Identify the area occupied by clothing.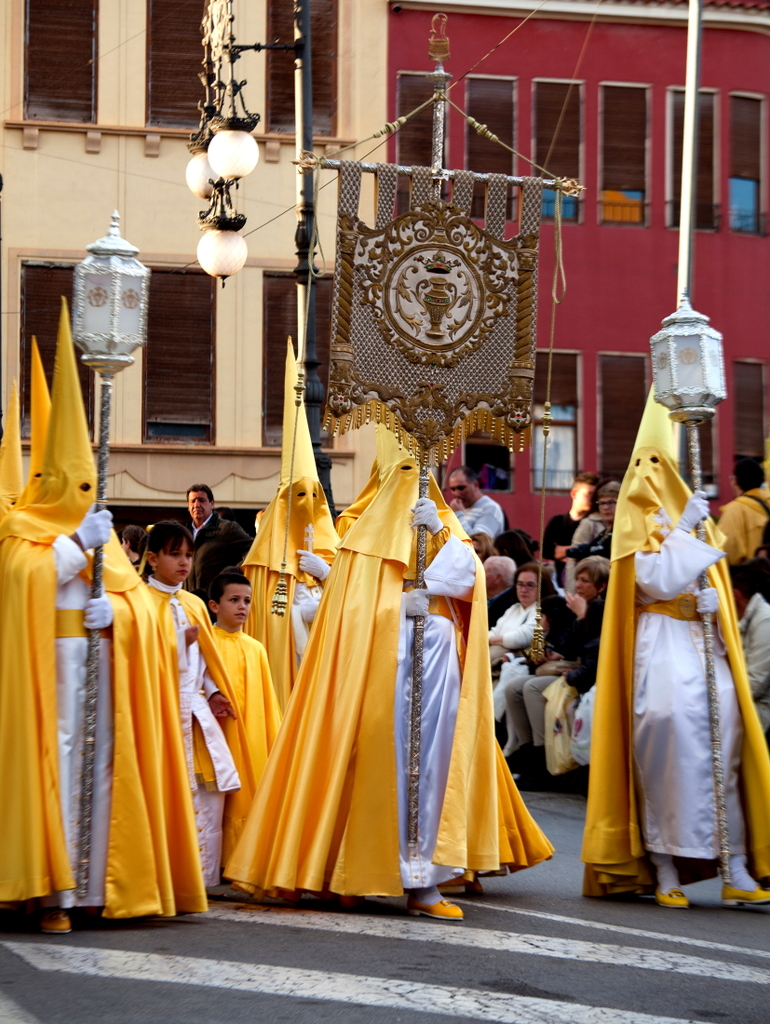
Area: left=127, top=545, right=217, bottom=911.
